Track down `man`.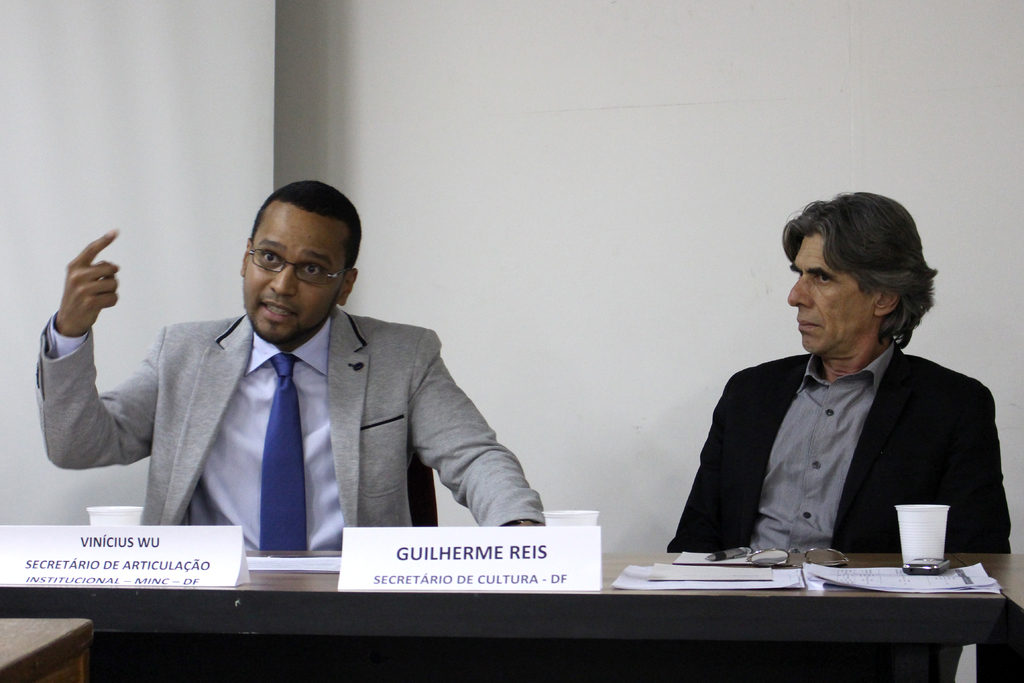
Tracked to locate(687, 208, 990, 577).
